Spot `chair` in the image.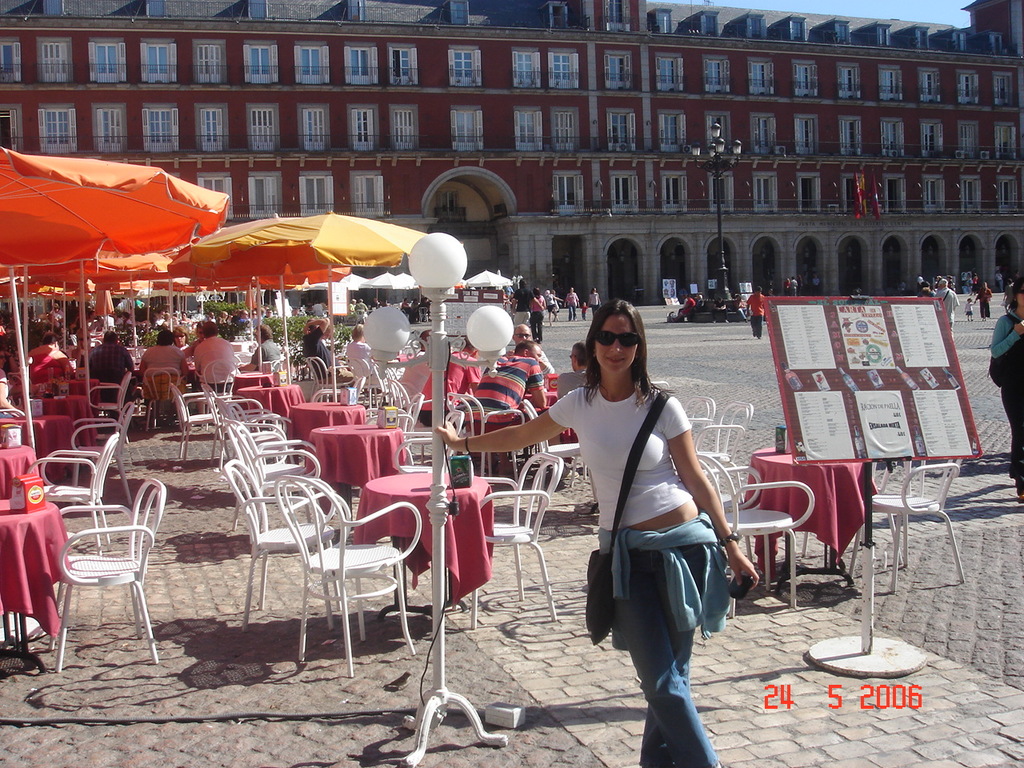
`chair` found at (365, 351, 401, 394).
